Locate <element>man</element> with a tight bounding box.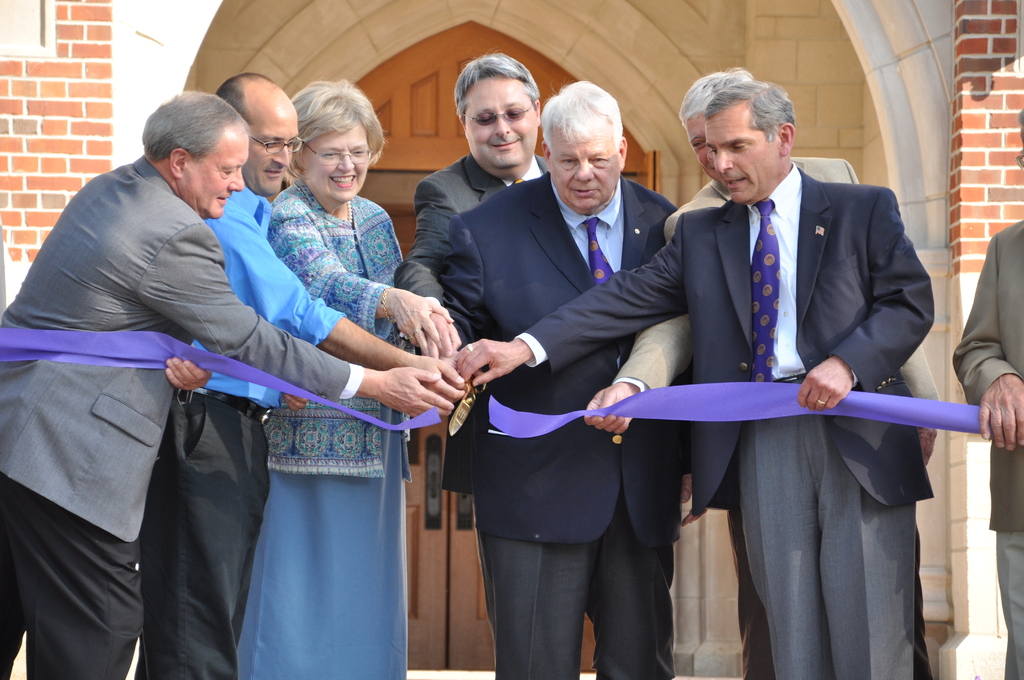
region(446, 86, 700, 679).
